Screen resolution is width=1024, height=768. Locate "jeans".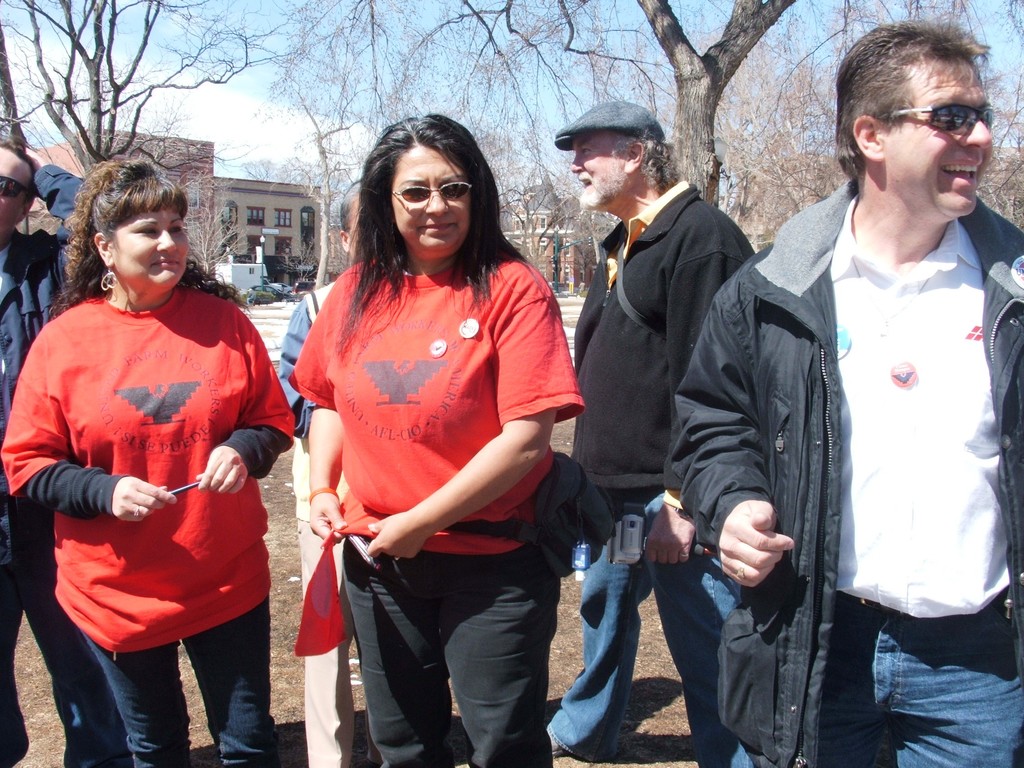
827 611 1023 767.
